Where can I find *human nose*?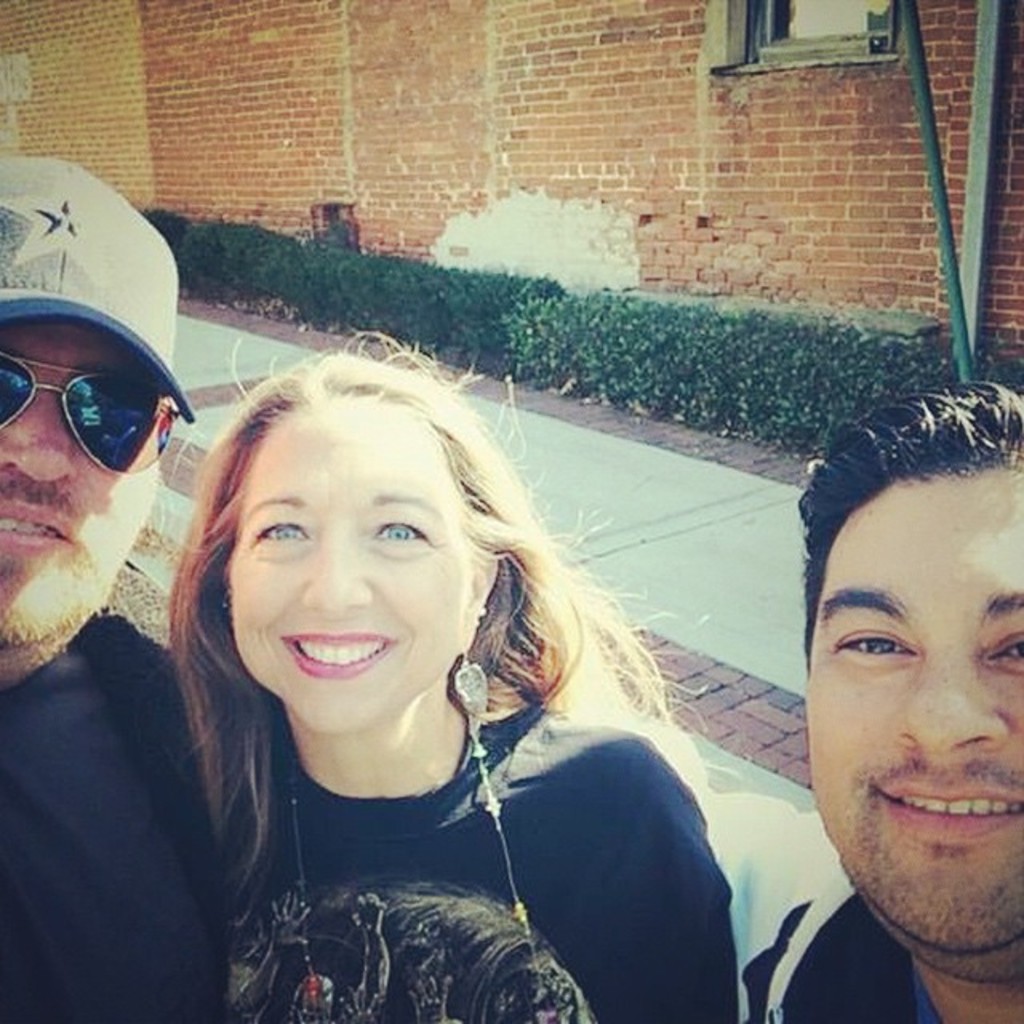
You can find it at 885, 648, 1002, 758.
